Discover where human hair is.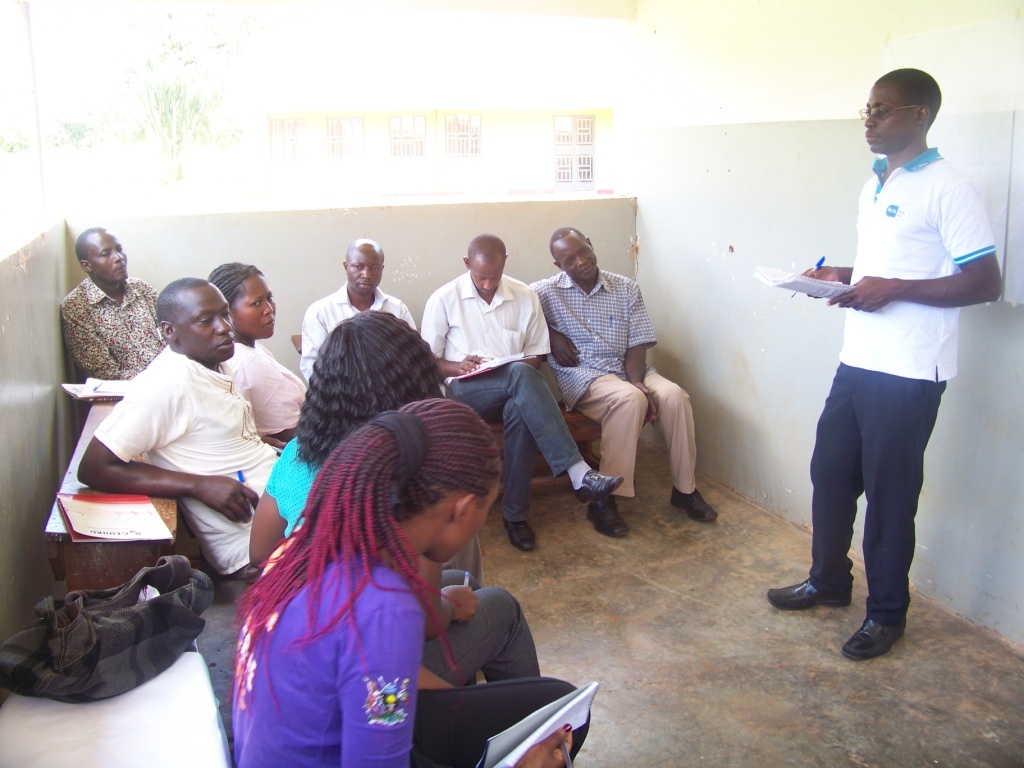
Discovered at (x1=297, y1=310, x2=455, y2=463).
